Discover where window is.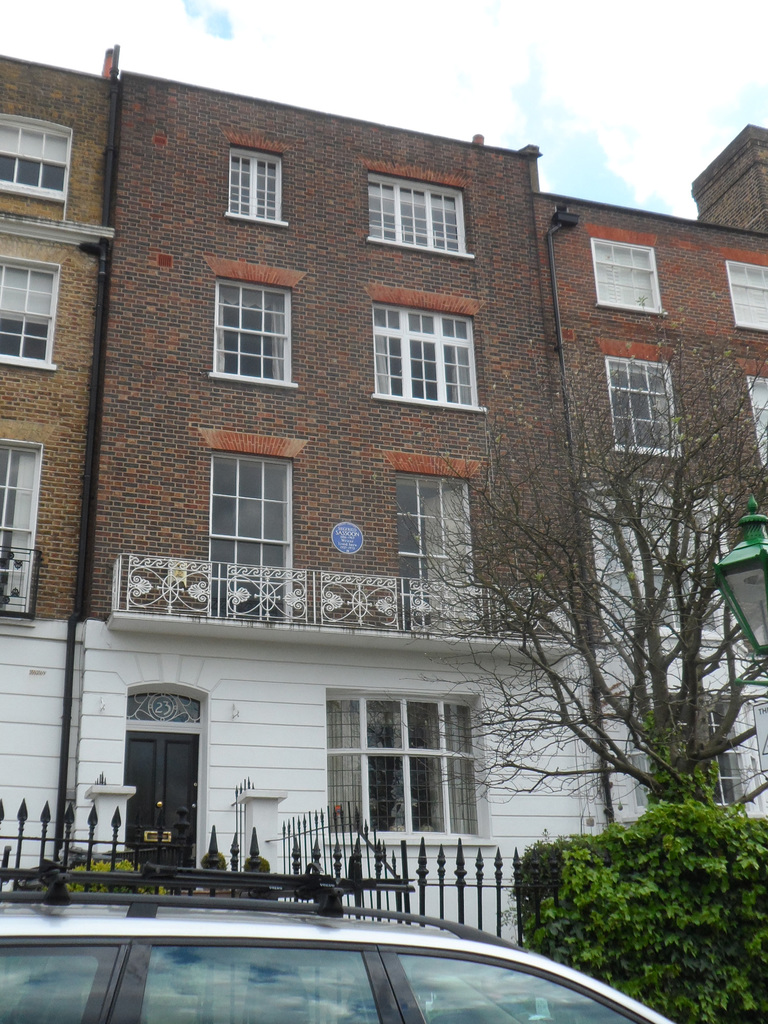
Discovered at 716 250 767 332.
